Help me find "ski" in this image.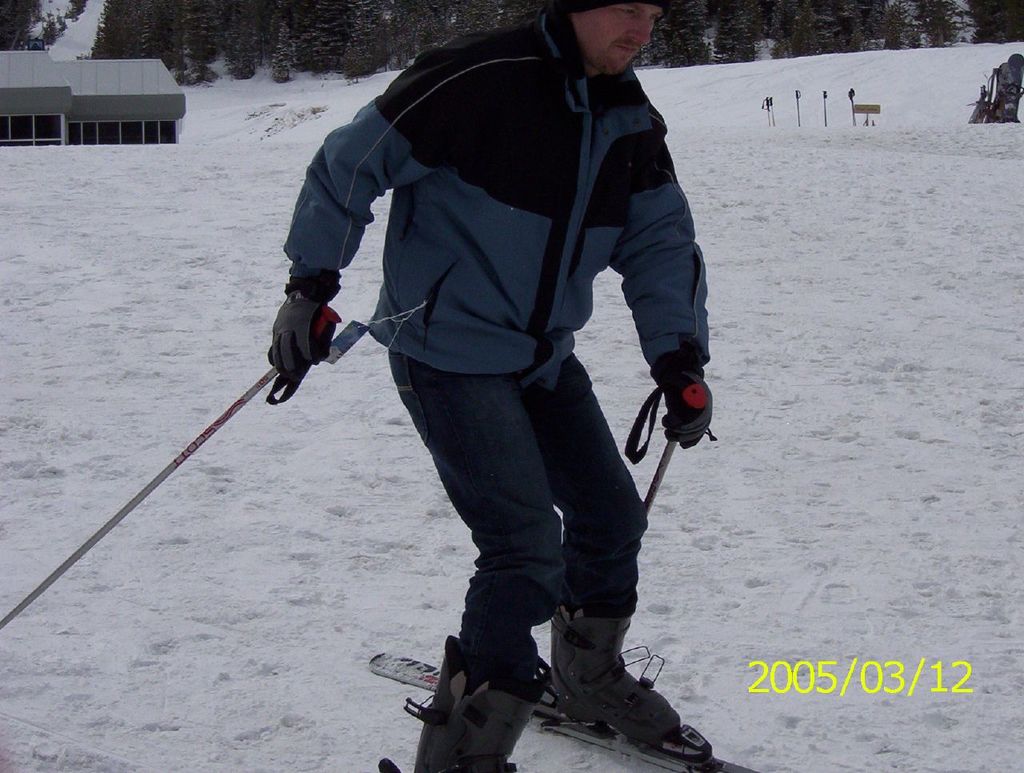
Found it: (left=361, top=647, right=765, bottom=772).
